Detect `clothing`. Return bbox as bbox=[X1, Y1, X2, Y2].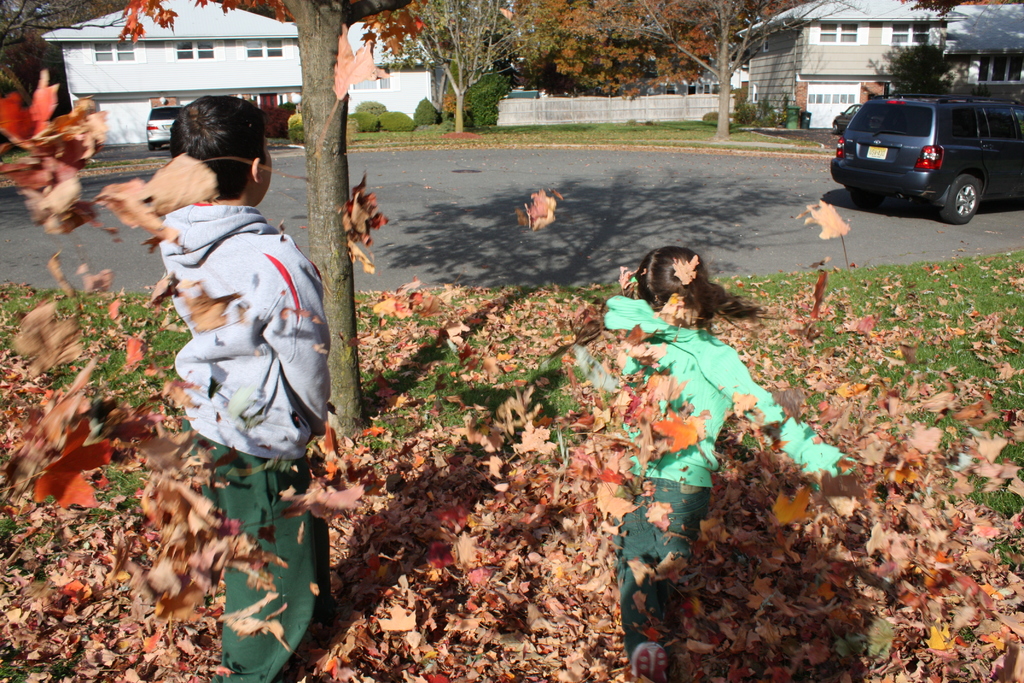
bbox=[605, 302, 844, 653].
